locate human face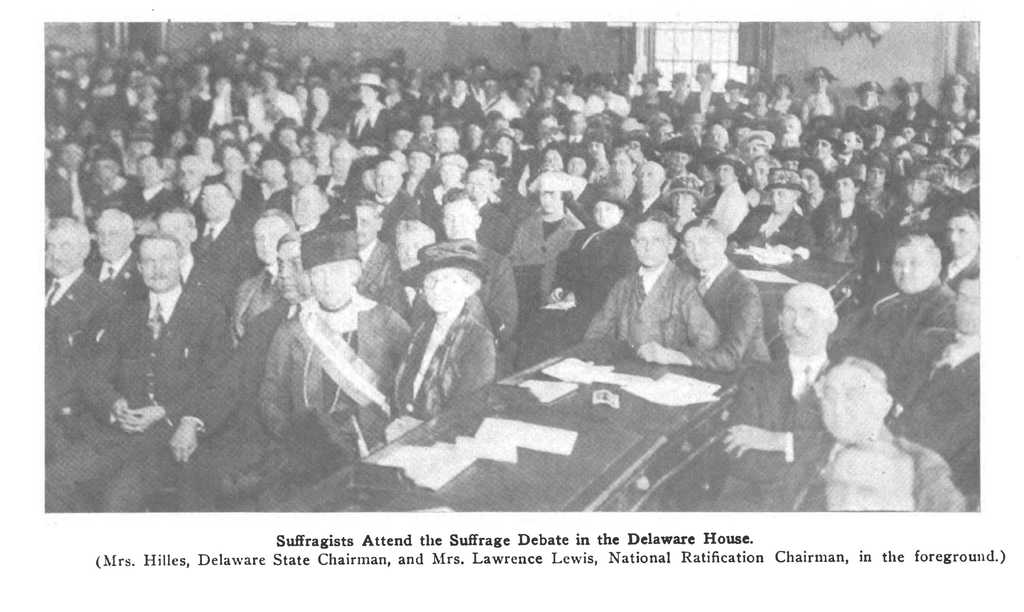
BBox(536, 182, 559, 221)
